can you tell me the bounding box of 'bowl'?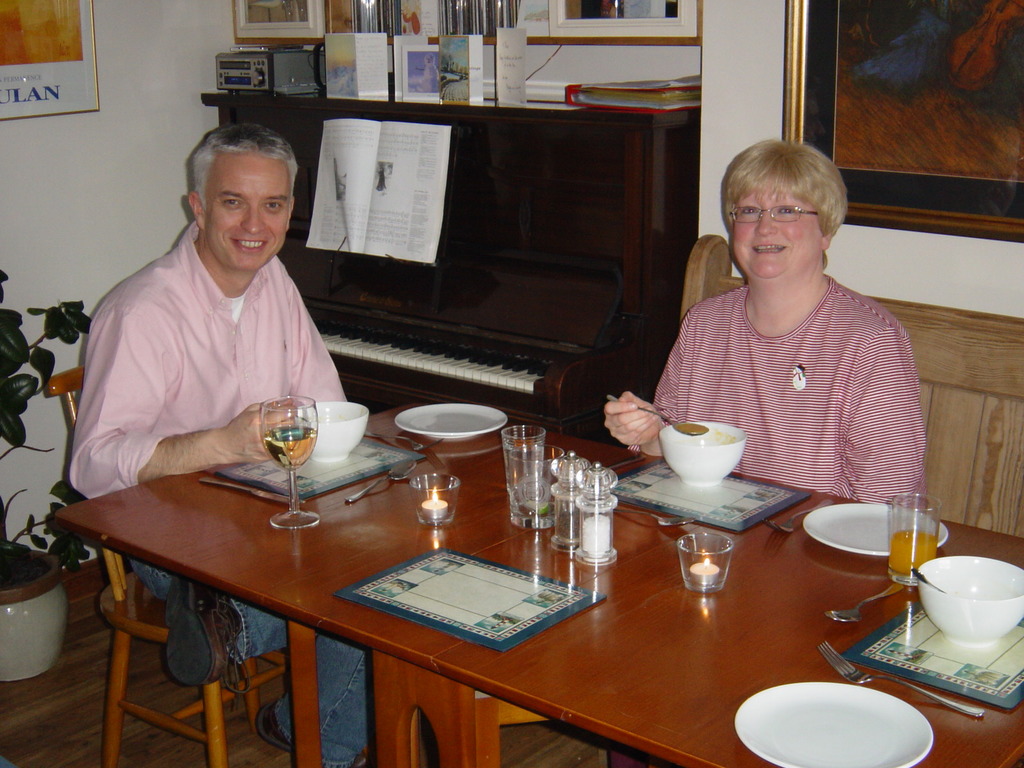
box=[298, 403, 368, 465].
